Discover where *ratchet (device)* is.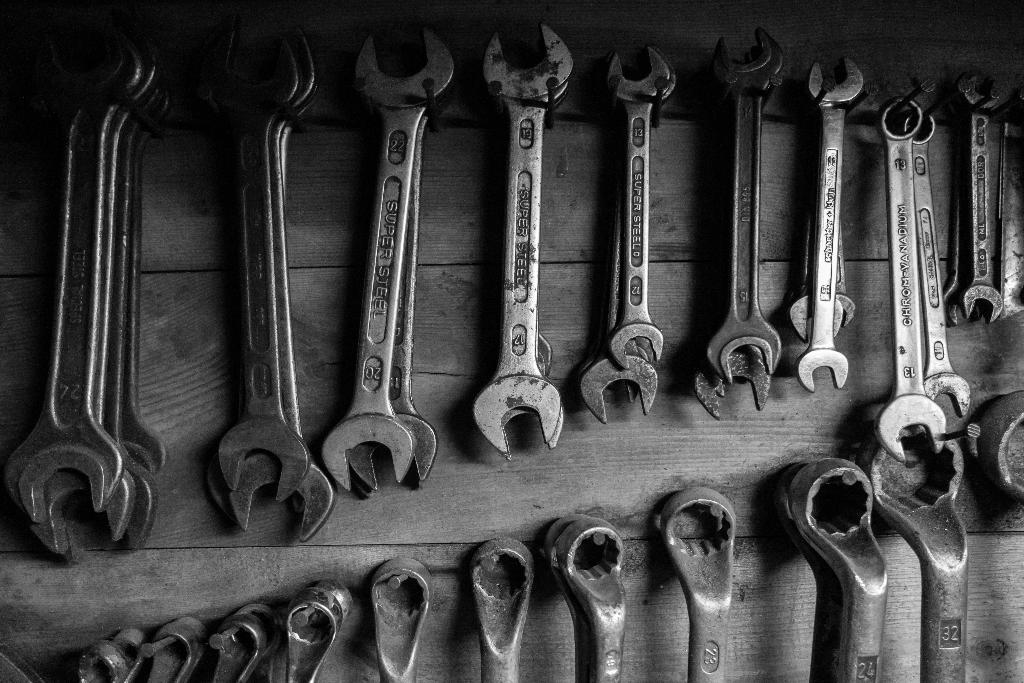
Discovered at <box>553,516,622,682</box>.
